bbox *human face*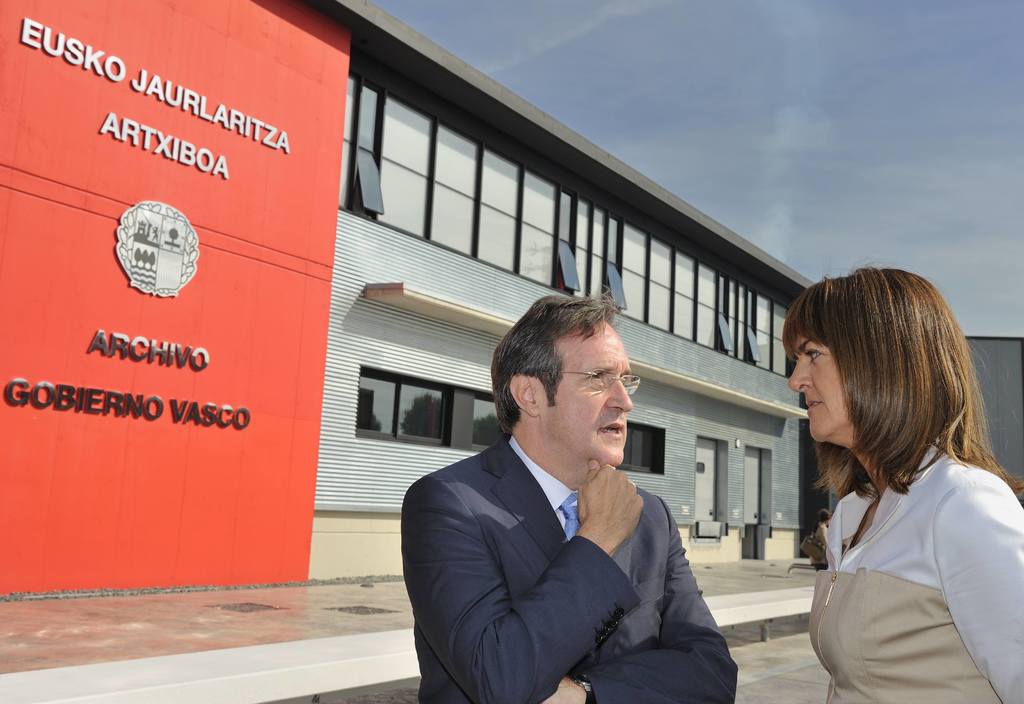
788/330/860/443
